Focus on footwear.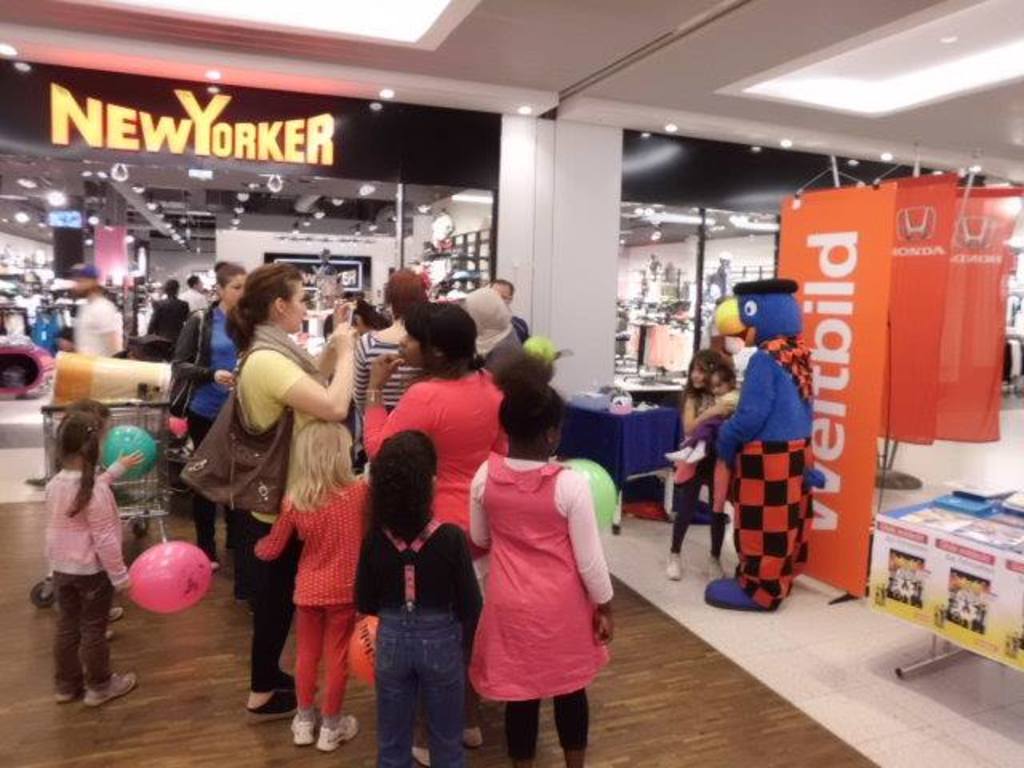
Focused at region(91, 664, 139, 707).
